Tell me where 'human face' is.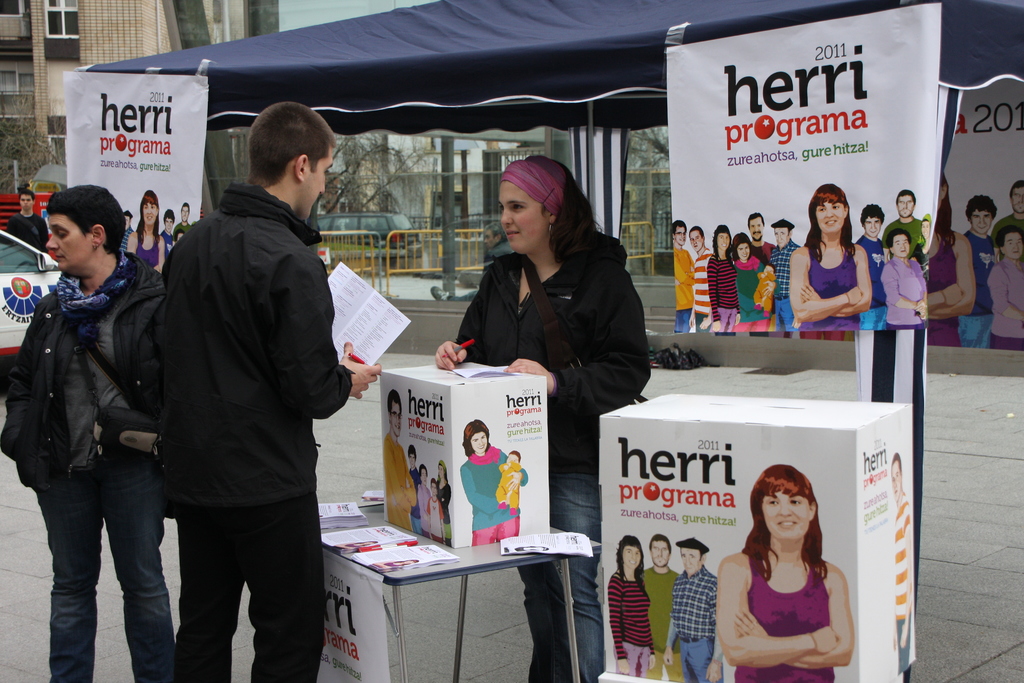
'human face' is at (671,222,688,248).
